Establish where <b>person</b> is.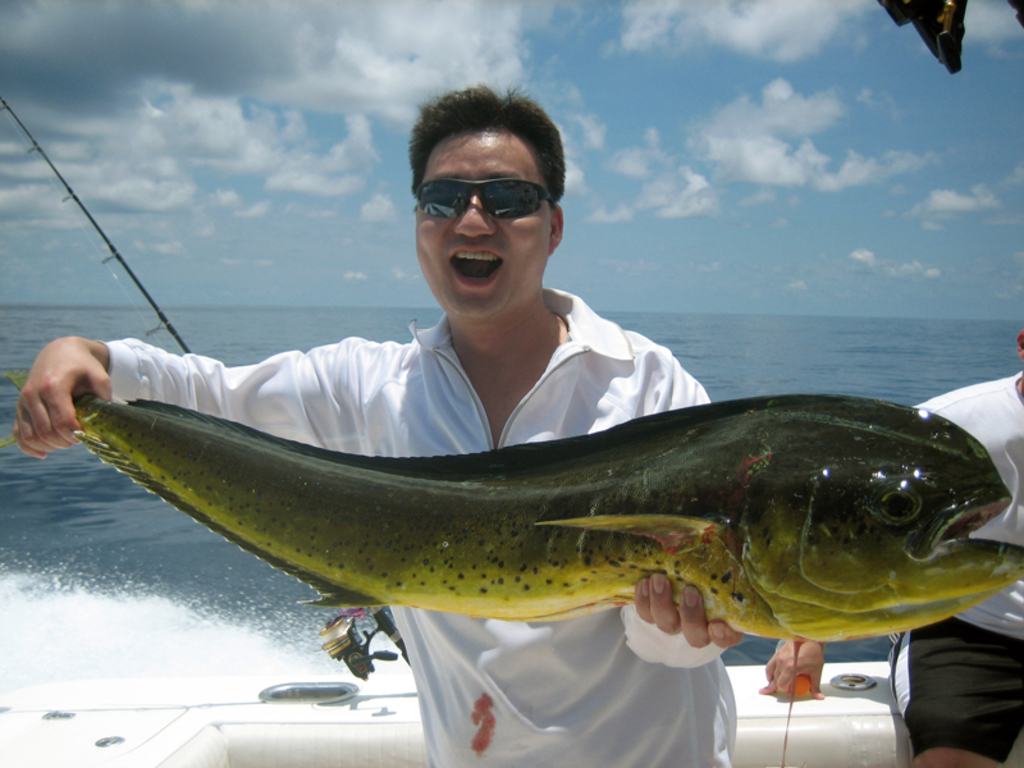
Established at x1=754 y1=325 x2=1023 y2=767.
